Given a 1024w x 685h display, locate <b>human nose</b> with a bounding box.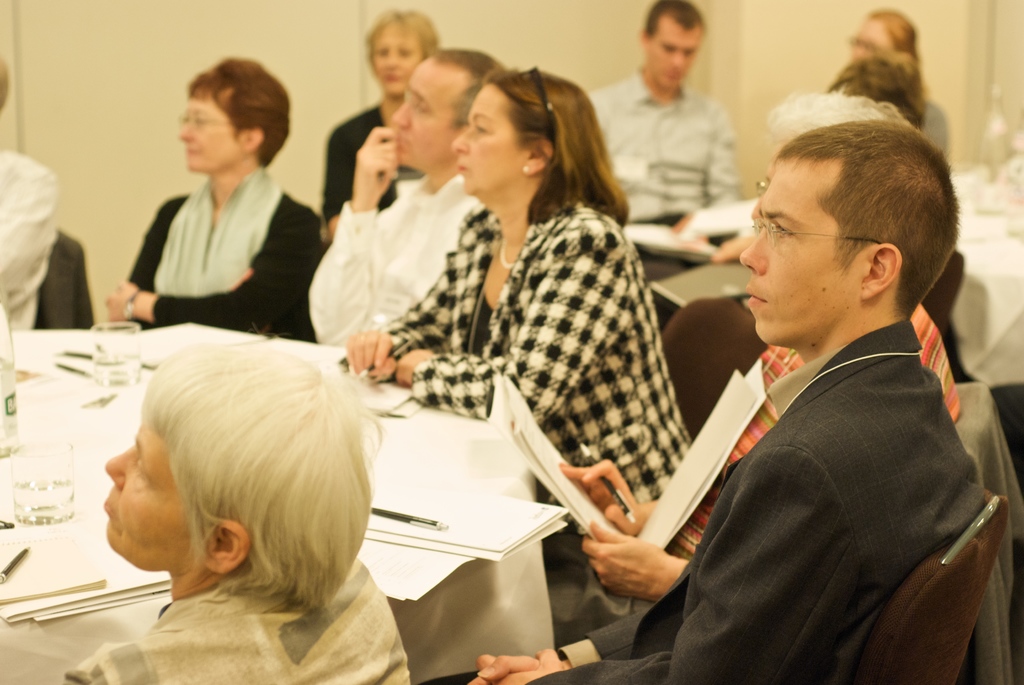
Located: Rect(671, 47, 685, 69).
